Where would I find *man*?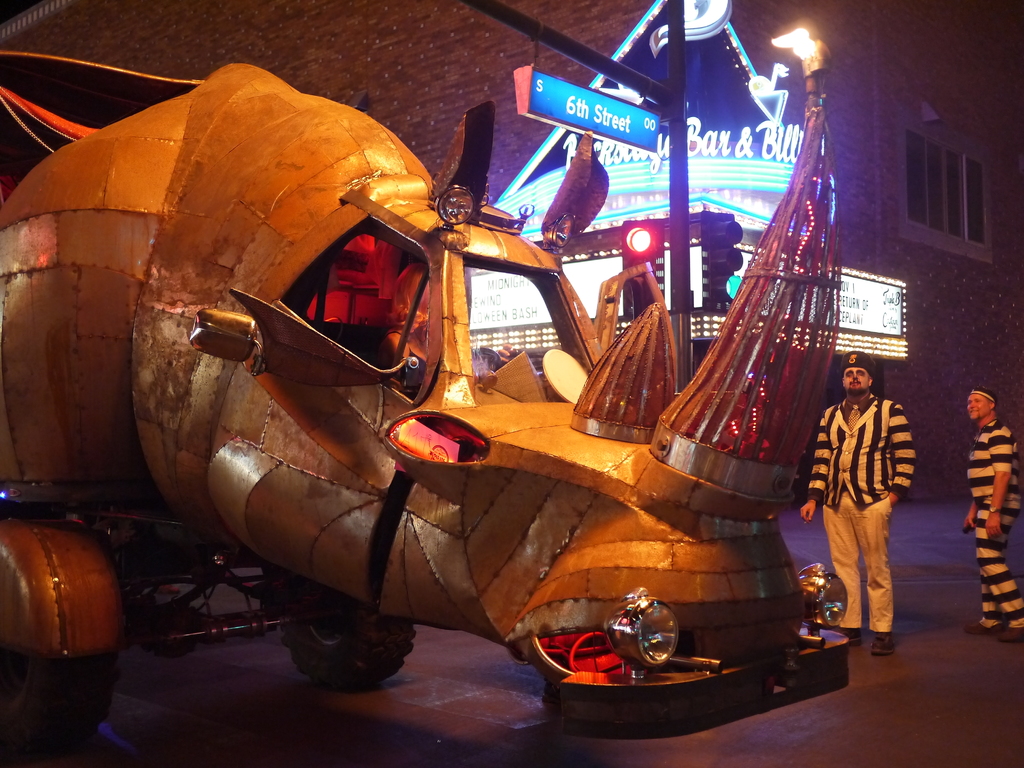
At <box>811,355,920,644</box>.
